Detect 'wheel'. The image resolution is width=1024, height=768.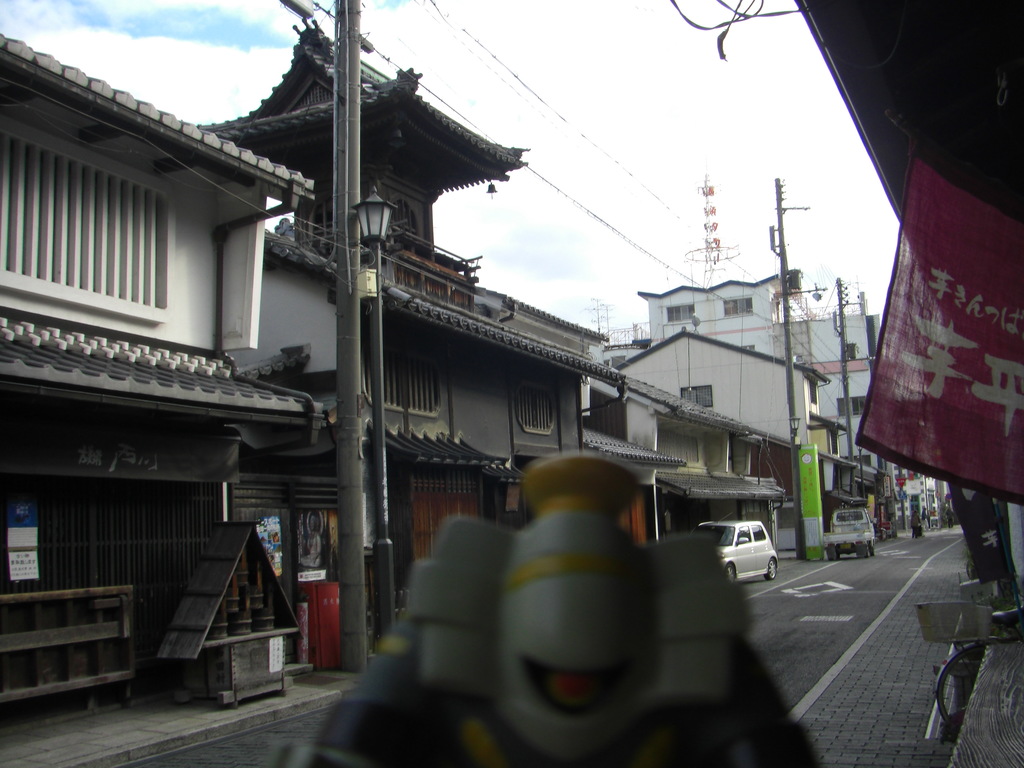
852, 540, 870, 563.
